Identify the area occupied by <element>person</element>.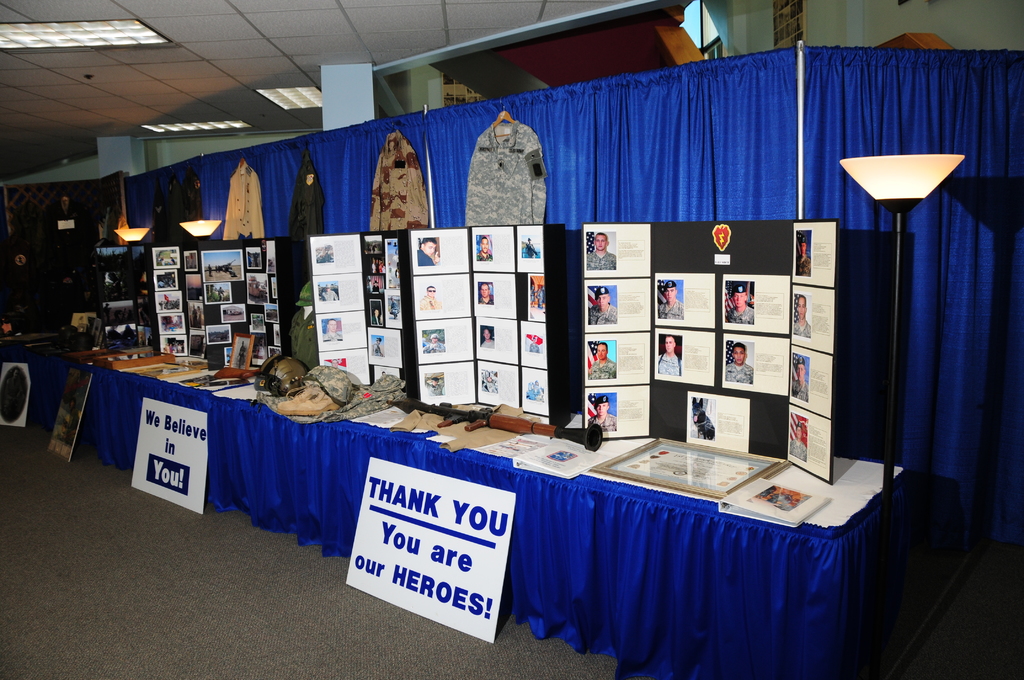
Area: region(428, 378, 440, 394).
